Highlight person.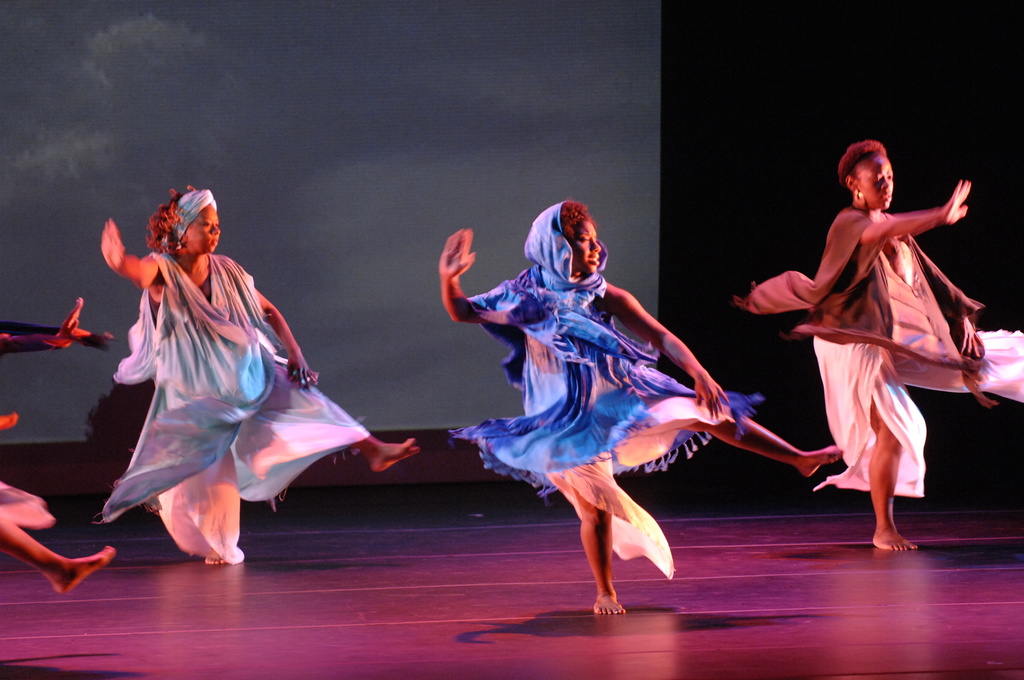
Highlighted region: 769/143/996/581.
